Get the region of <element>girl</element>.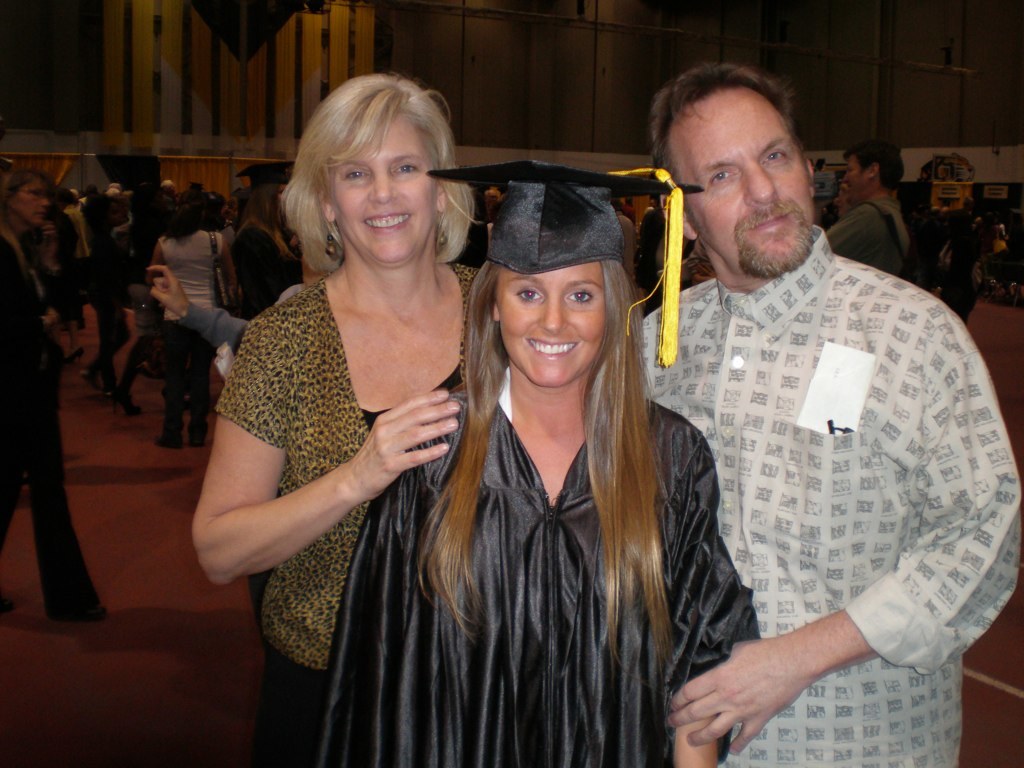
rect(313, 159, 758, 767).
